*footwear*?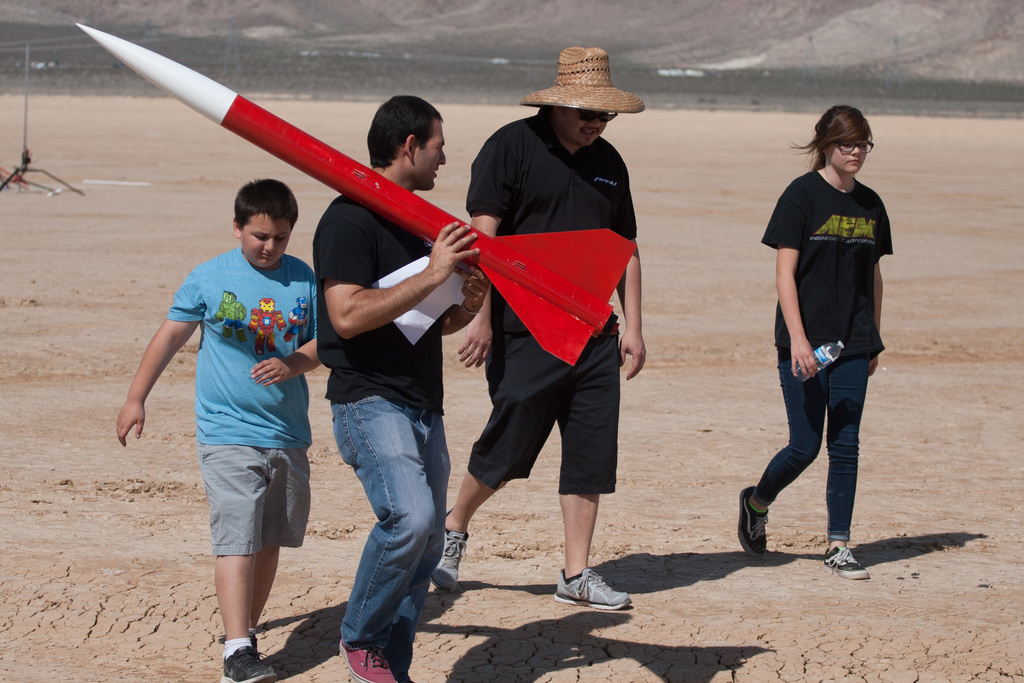
(x1=822, y1=548, x2=870, y2=580)
